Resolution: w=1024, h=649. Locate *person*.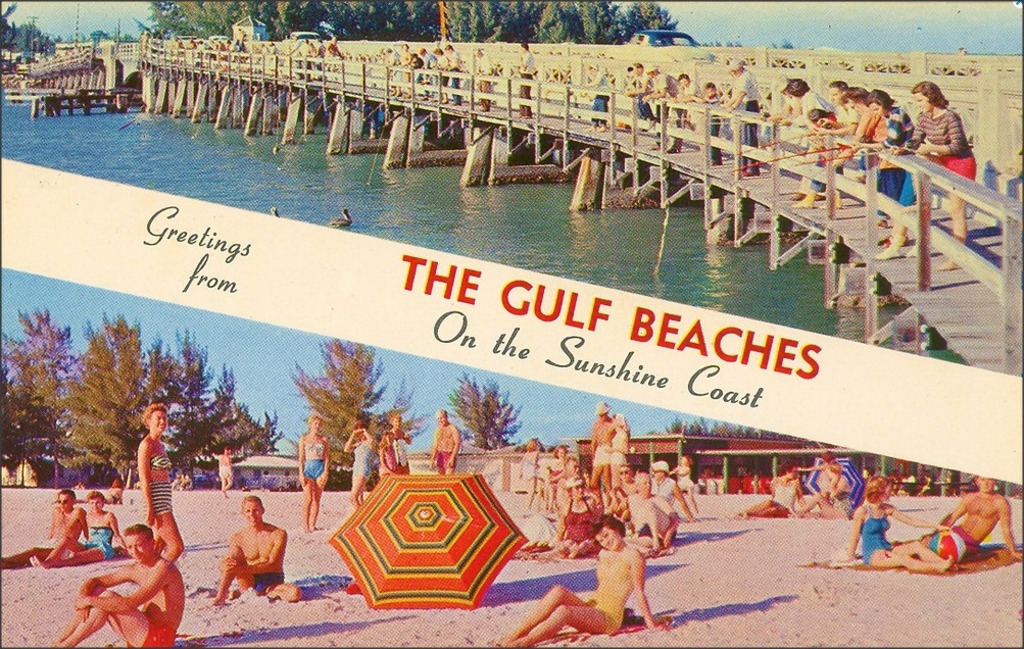
[left=410, top=43, right=424, bottom=78].
